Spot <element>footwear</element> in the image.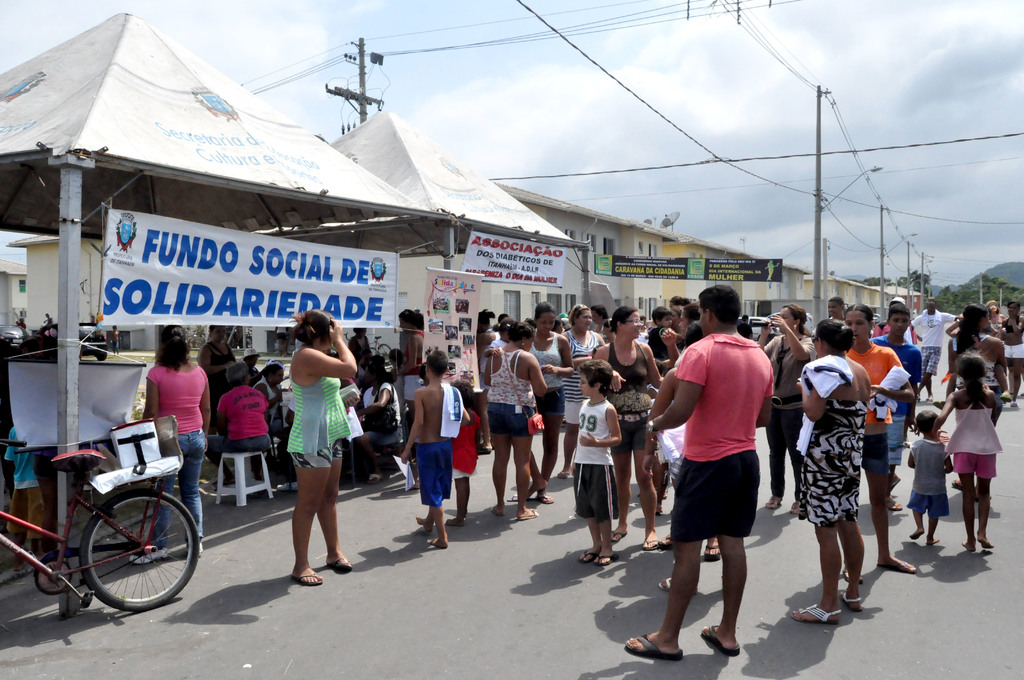
<element>footwear</element> found at bbox=(130, 544, 172, 567).
